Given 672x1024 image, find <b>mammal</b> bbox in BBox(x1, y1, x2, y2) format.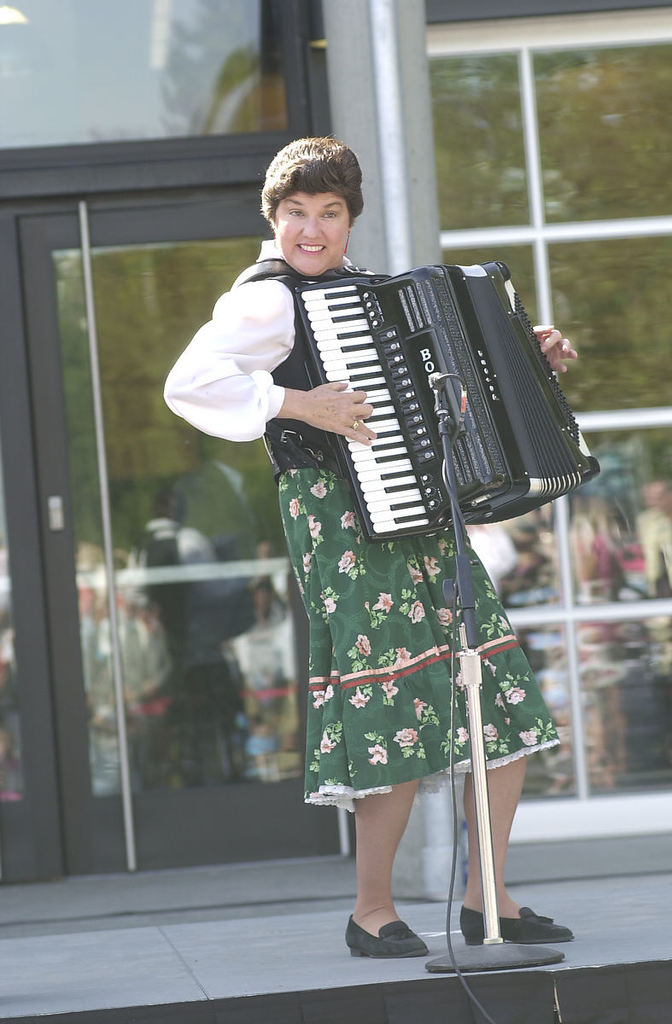
BBox(166, 134, 577, 956).
